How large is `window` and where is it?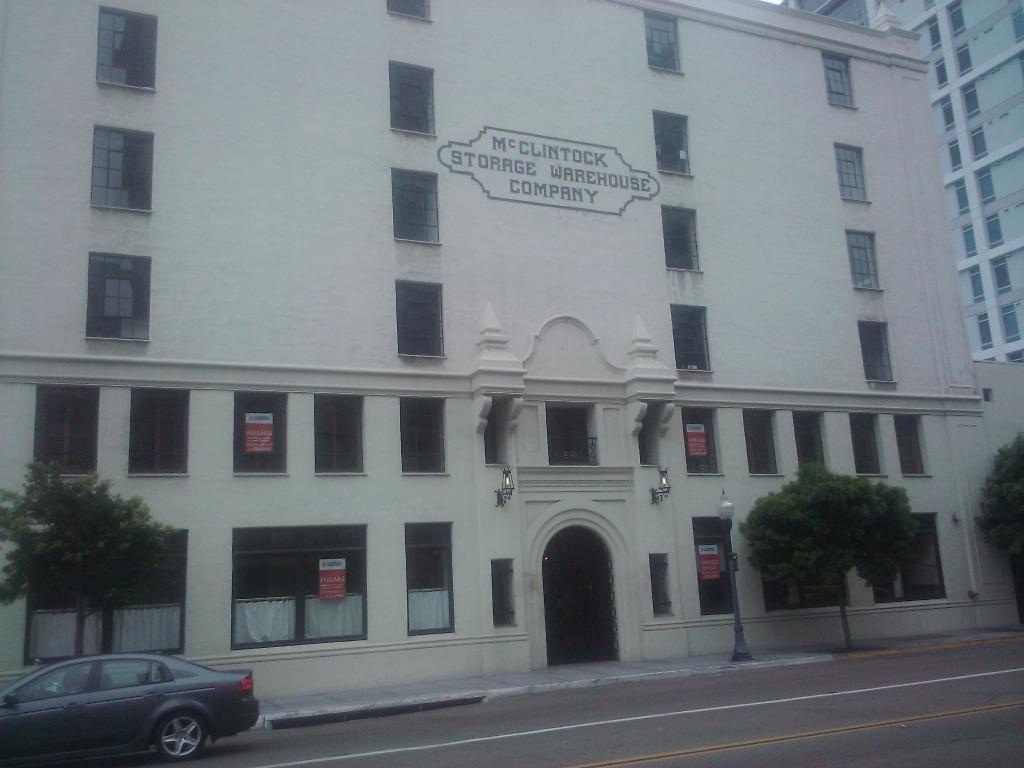
Bounding box: (981, 213, 1005, 248).
